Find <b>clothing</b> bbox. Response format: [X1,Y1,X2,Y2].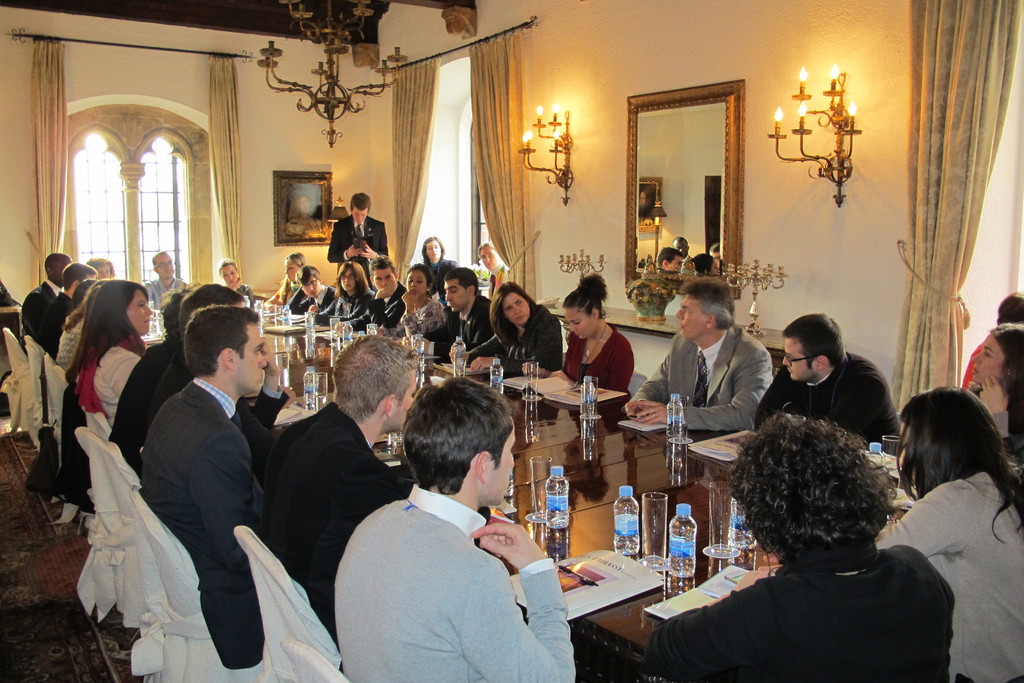
[488,262,506,299].
